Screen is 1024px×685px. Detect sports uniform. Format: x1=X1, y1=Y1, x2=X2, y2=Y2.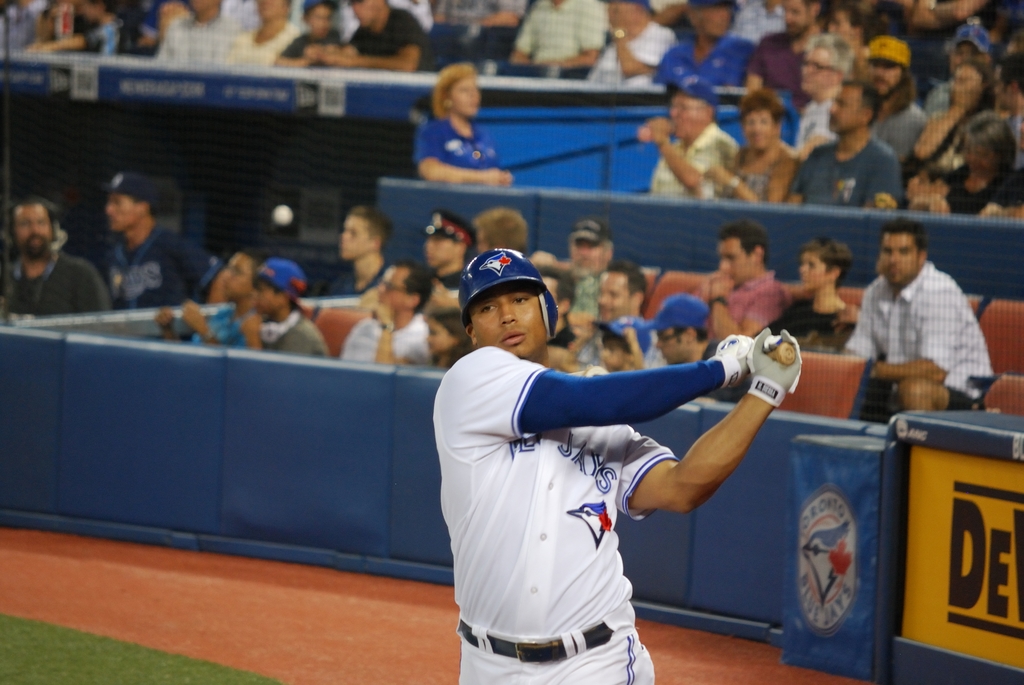
x1=424, y1=236, x2=813, y2=684.
